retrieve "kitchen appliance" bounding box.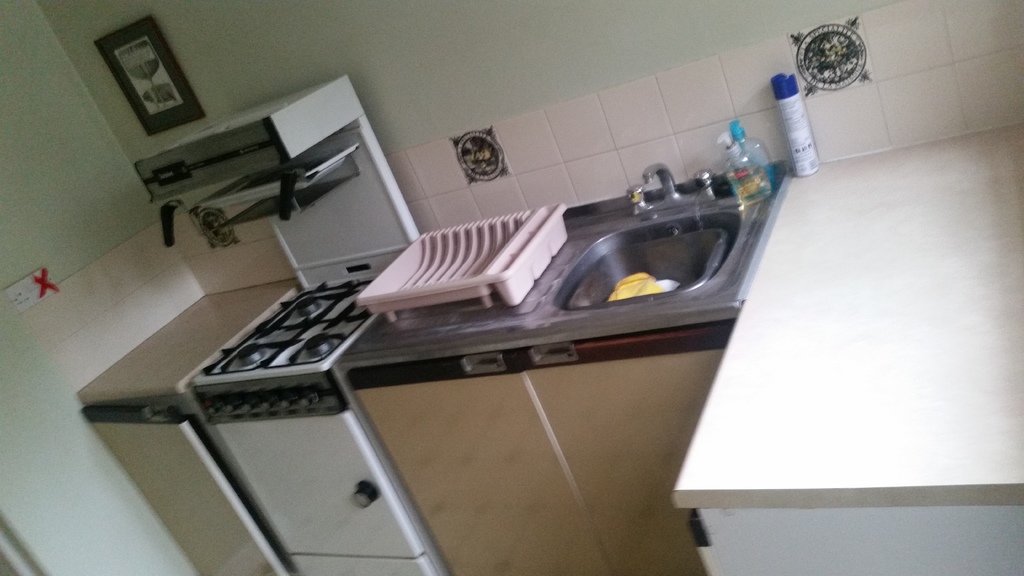
Bounding box: locate(775, 73, 826, 184).
